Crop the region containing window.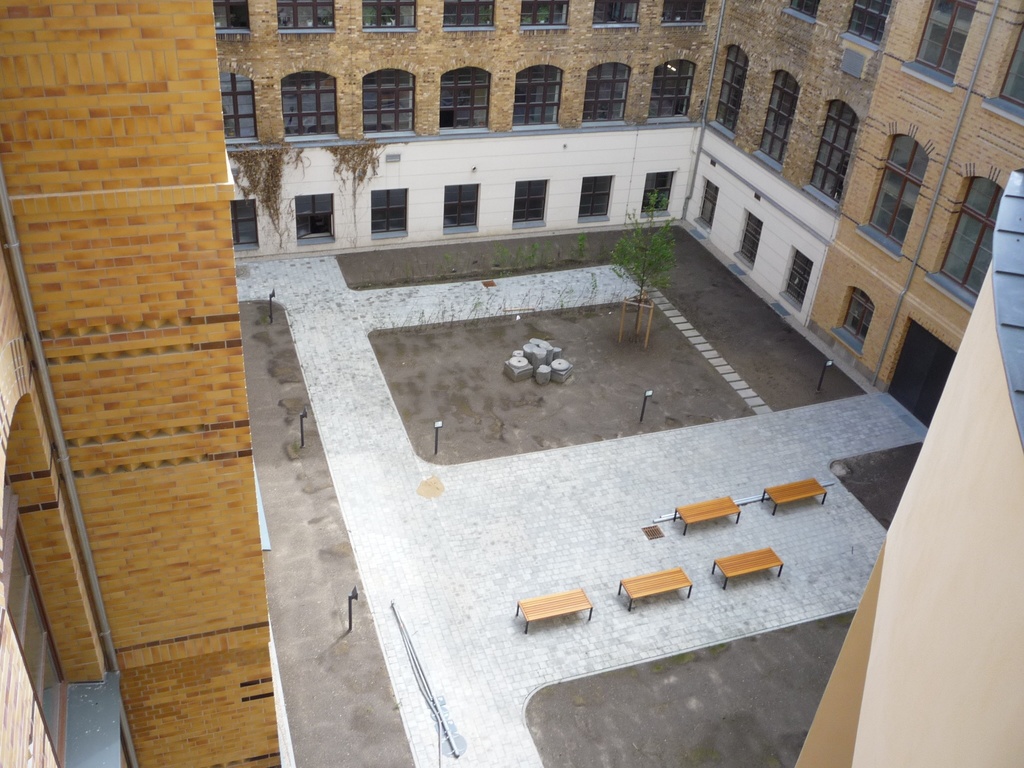
Crop region: [left=800, top=98, right=861, bottom=214].
